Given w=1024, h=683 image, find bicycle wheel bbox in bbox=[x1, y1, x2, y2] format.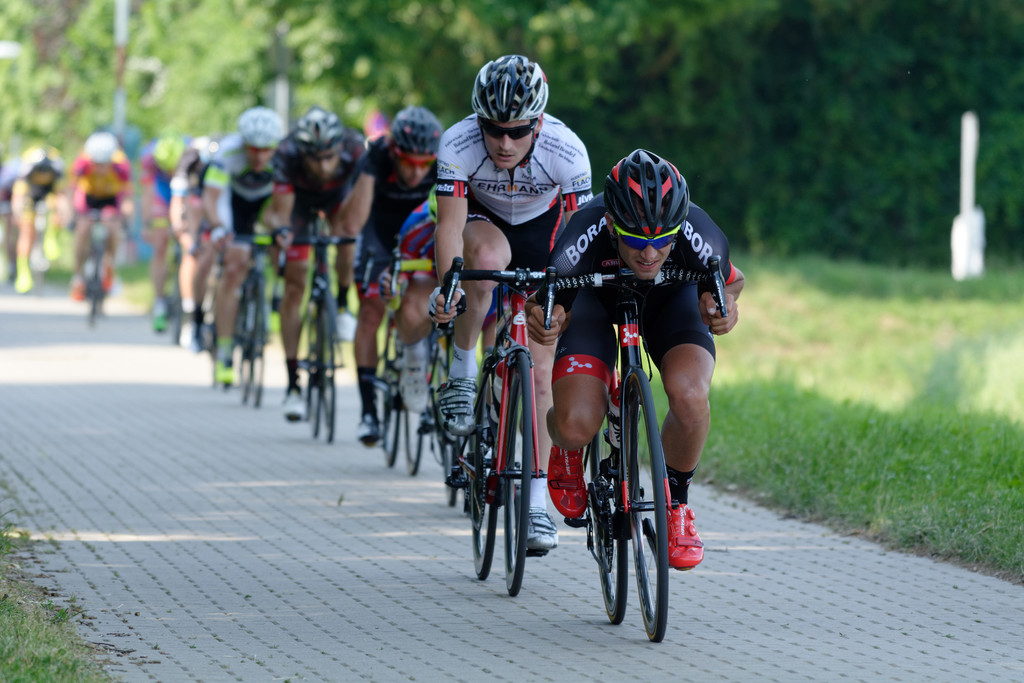
bbox=[237, 298, 255, 404].
